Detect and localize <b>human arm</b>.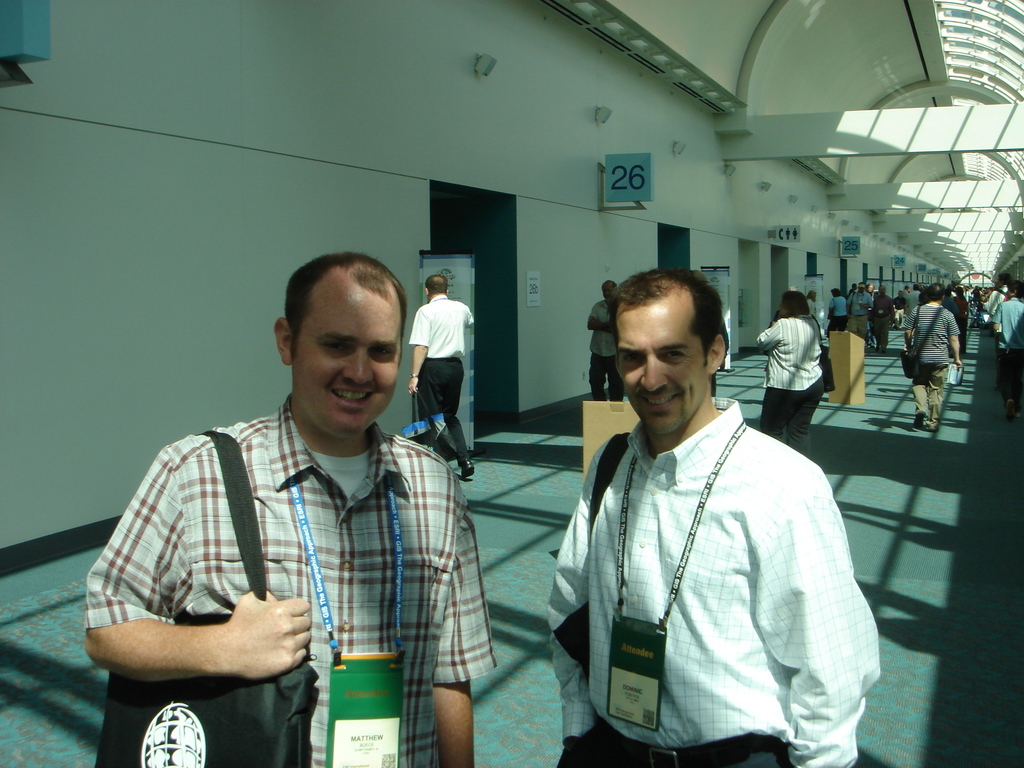
Localized at region(407, 304, 429, 394).
